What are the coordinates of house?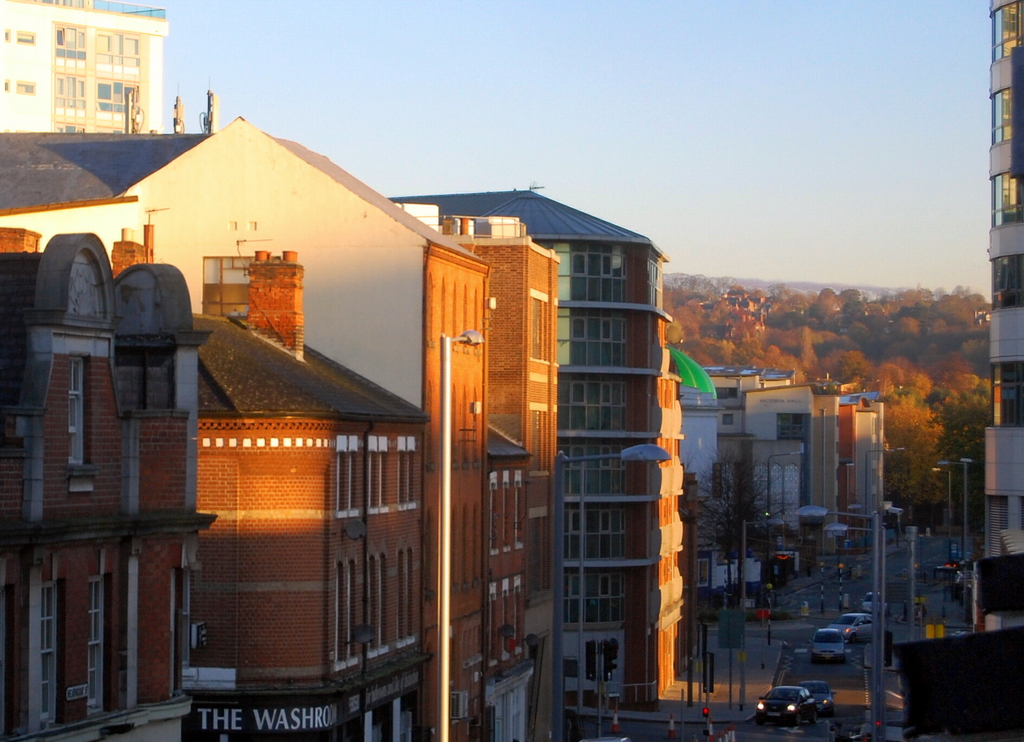
399:202:567:741.
